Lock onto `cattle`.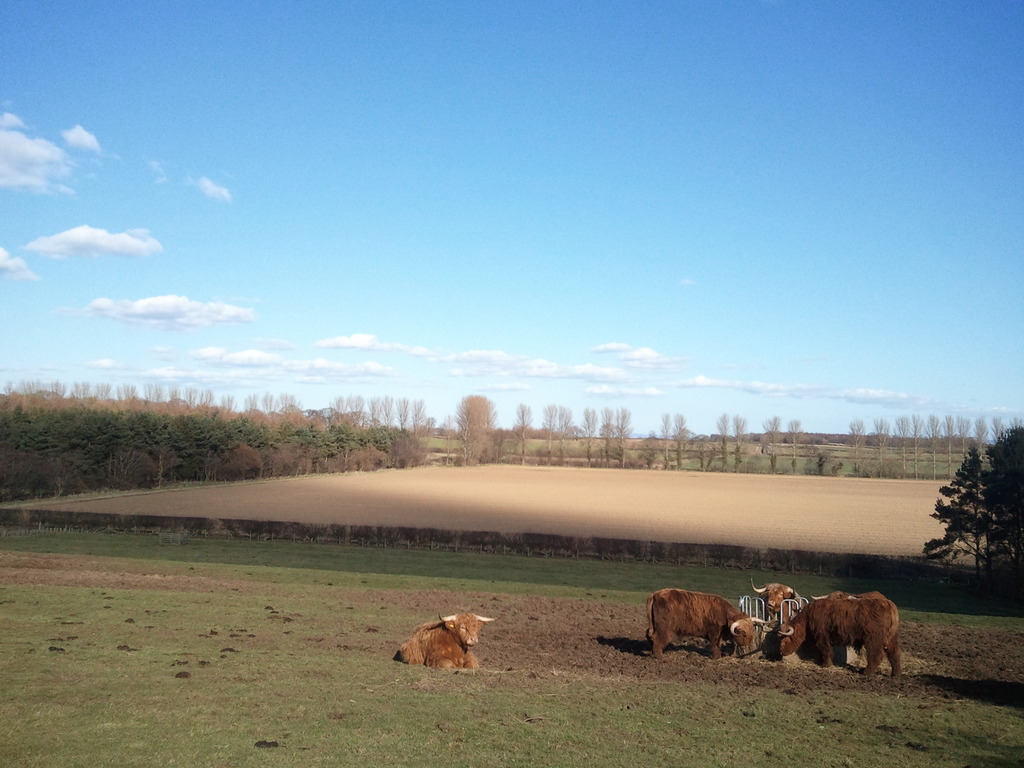
Locked: Rect(648, 590, 763, 653).
